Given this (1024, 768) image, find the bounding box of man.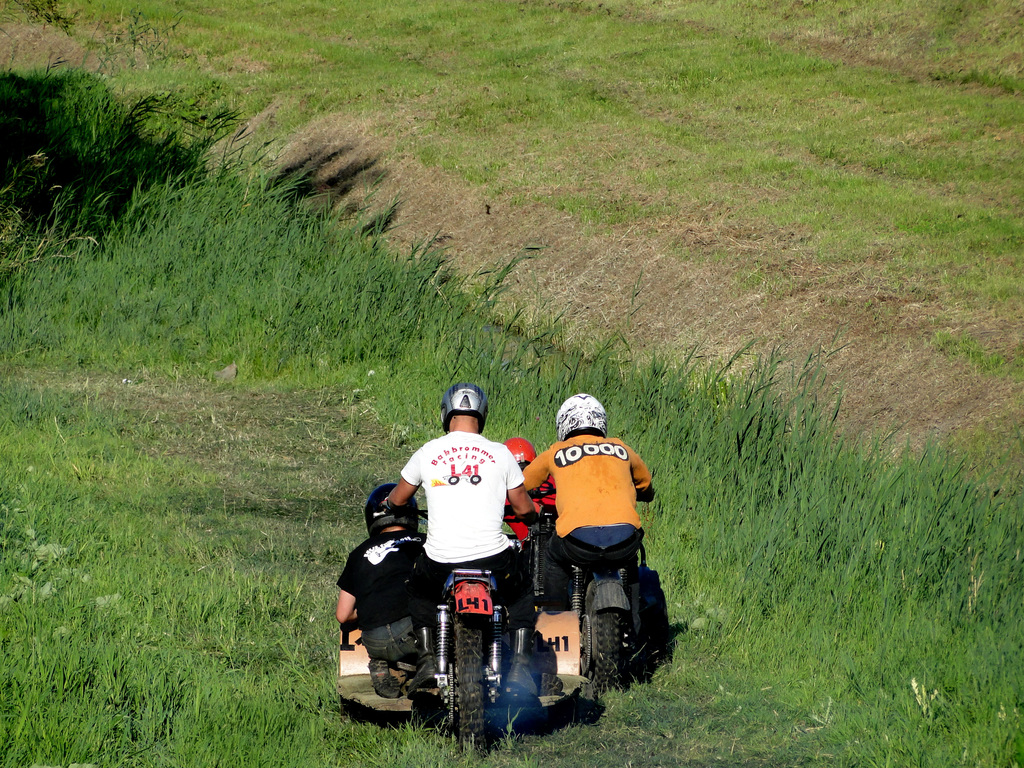
[left=388, top=385, right=536, bottom=692].
